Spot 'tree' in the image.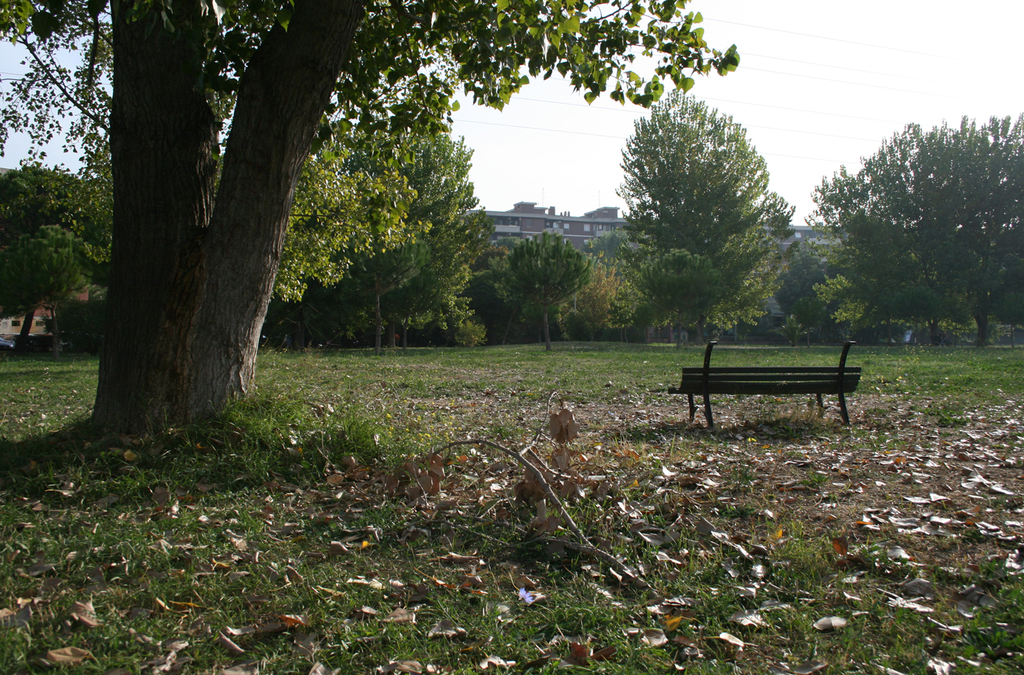
'tree' found at (0, 0, 743, 447).
